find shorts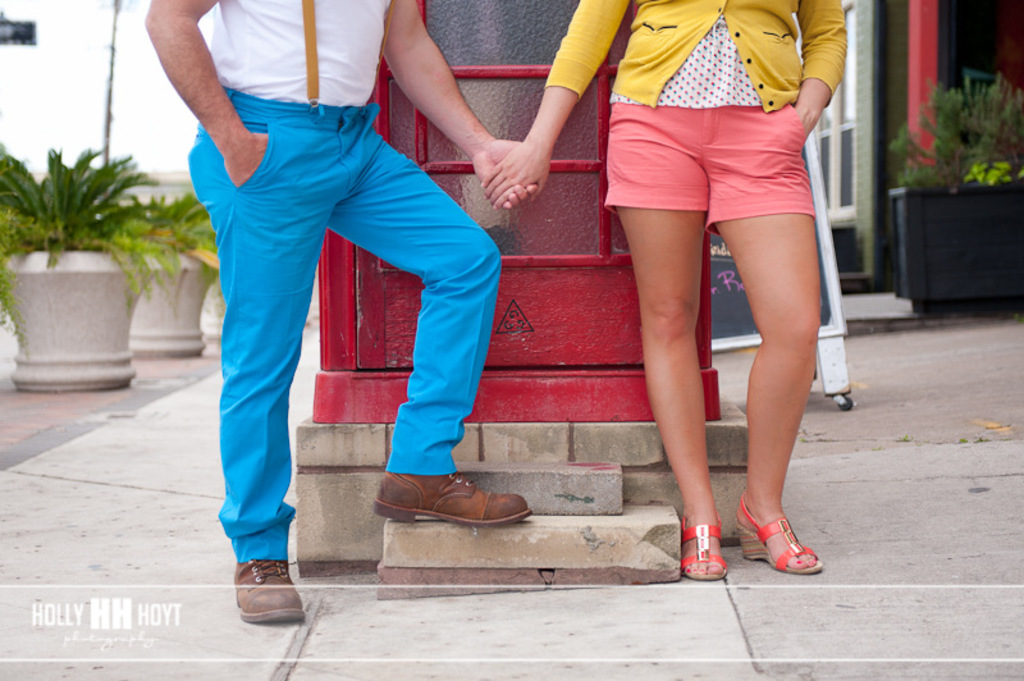
[599, 97, 828, 223]
